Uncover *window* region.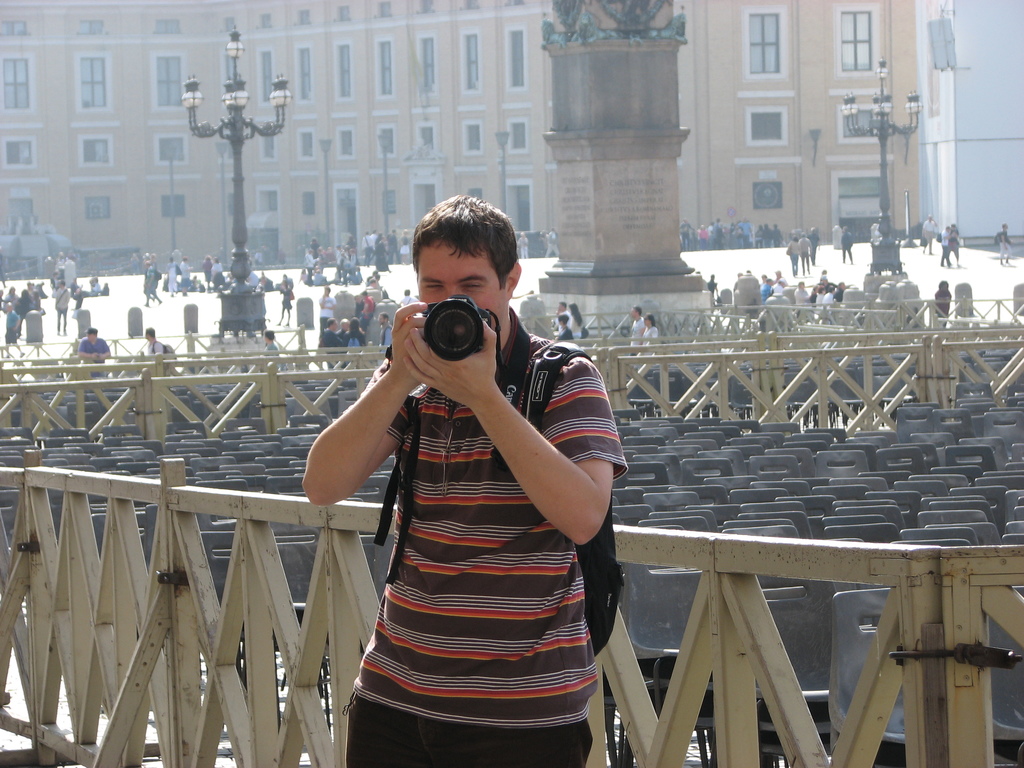
Uncovered: locate(300, 129, 312, 160).
